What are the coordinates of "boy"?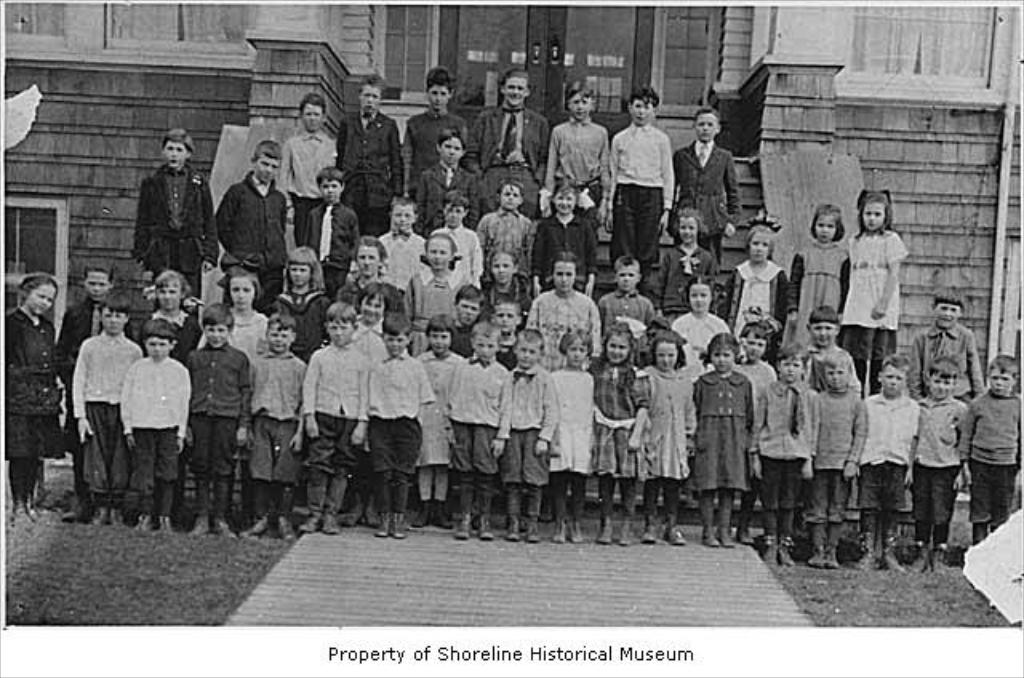
(805,304,867,389).
